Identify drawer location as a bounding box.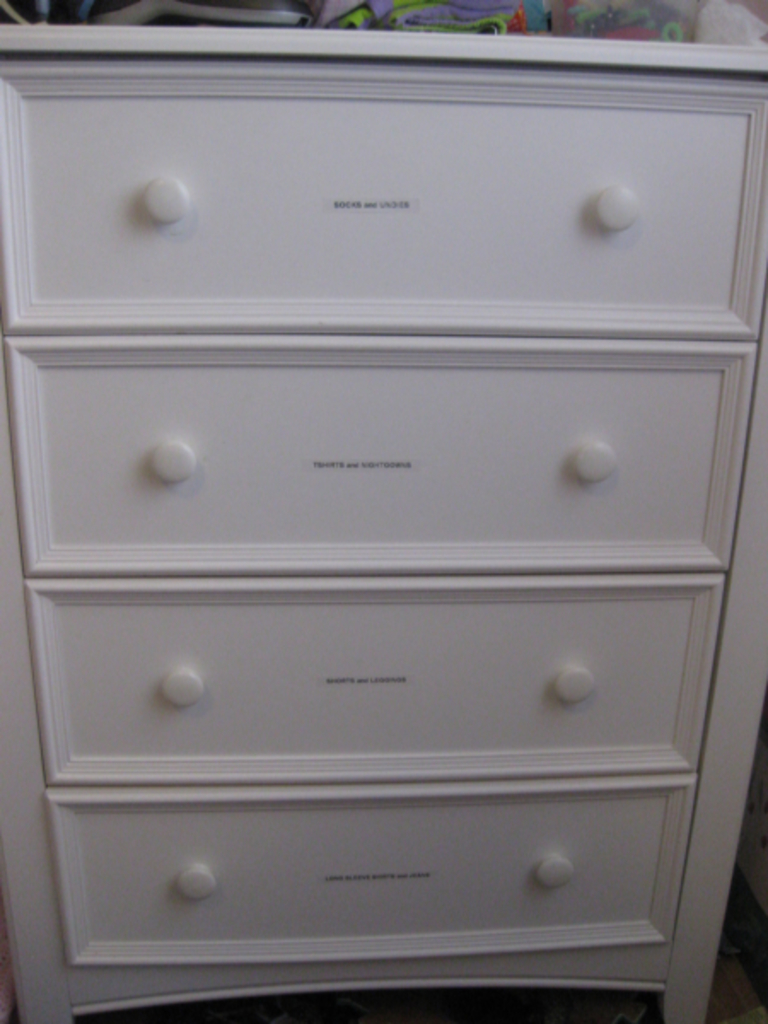
2:335:761:572.
